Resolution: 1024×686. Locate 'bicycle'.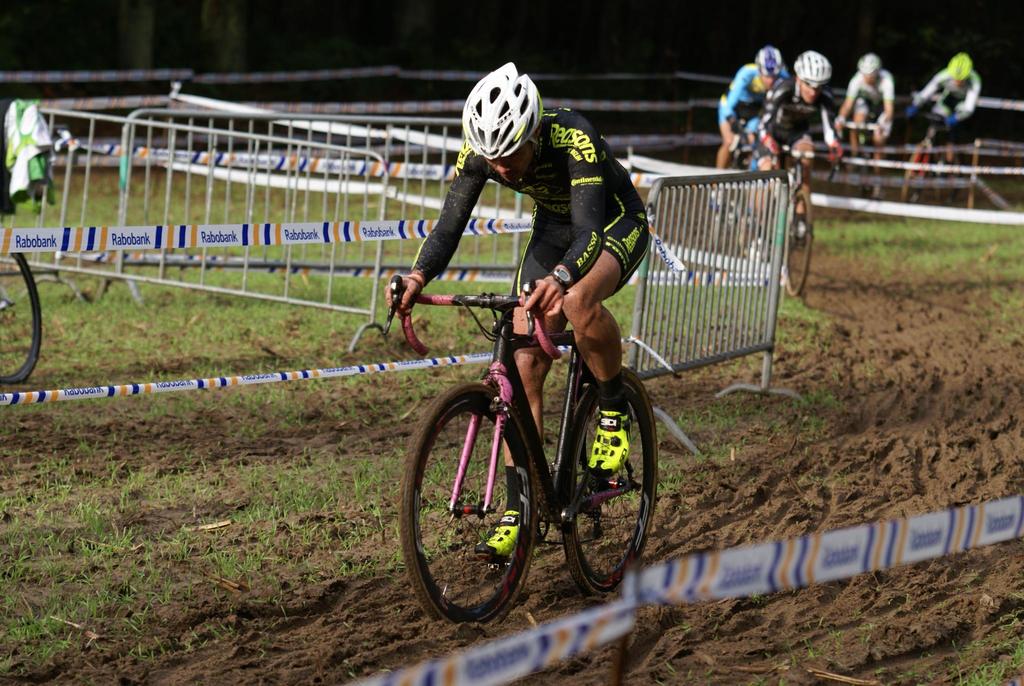
(734, 135, 835, 301).
